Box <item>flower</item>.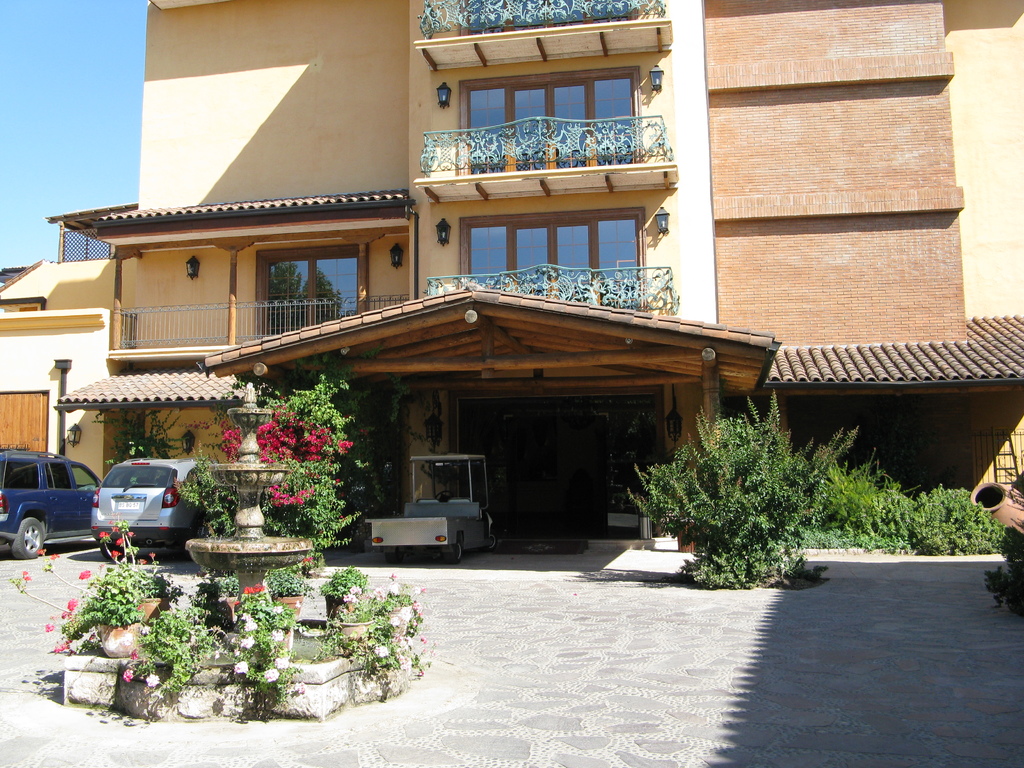
<box>127,644,136,660</box>.
